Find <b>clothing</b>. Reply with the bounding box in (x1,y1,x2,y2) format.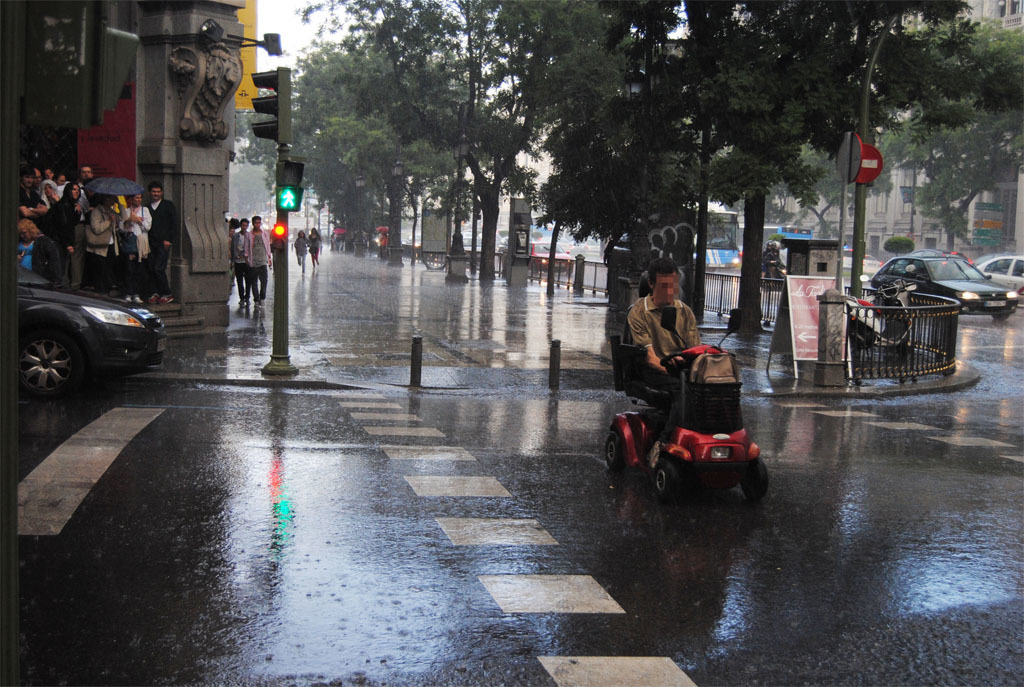
(230,229,251,305).
